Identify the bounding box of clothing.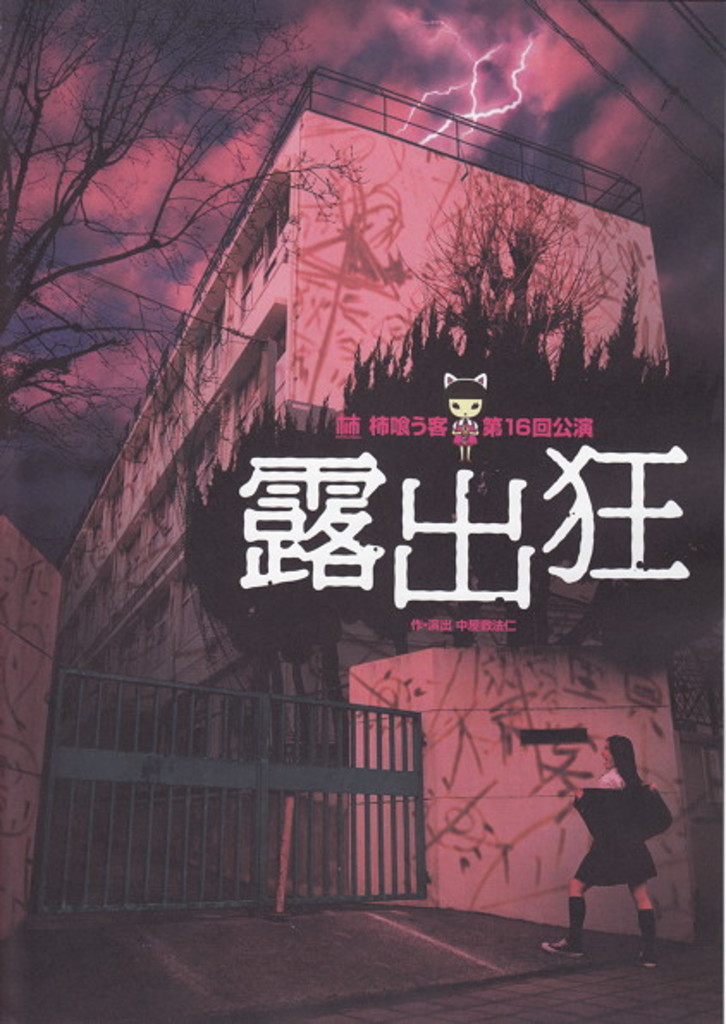
575 771 657 888.
